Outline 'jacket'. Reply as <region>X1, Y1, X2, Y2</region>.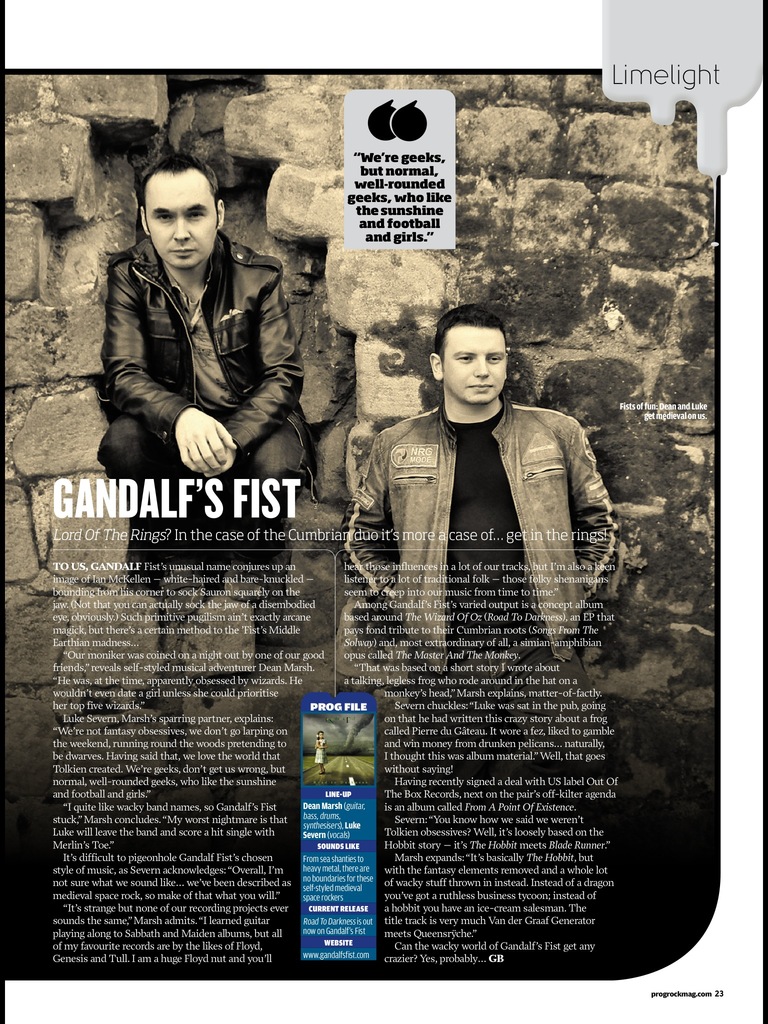
<region>340, 394, 632, 679</region>.
